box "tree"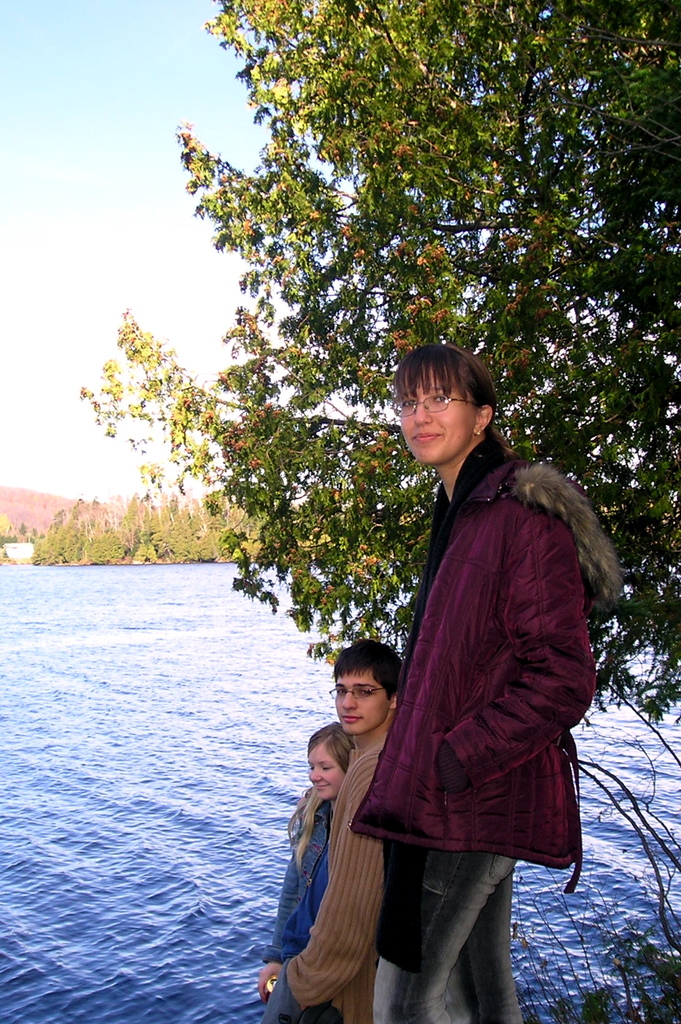
83 36 645 747
